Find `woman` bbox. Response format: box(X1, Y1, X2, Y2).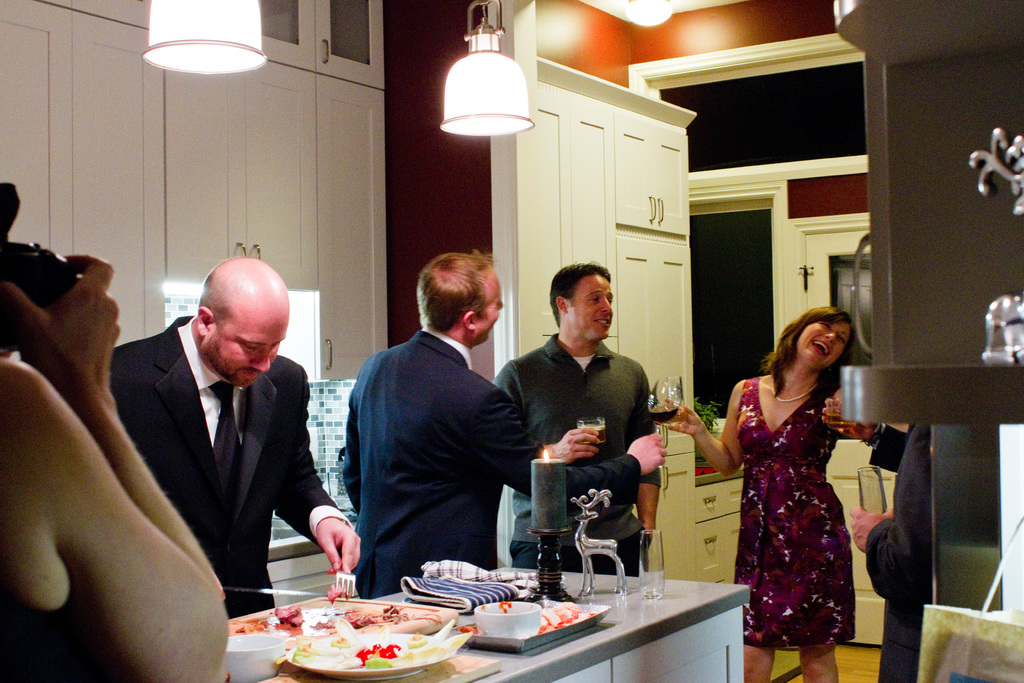
box(728, 279, 877, 668).
